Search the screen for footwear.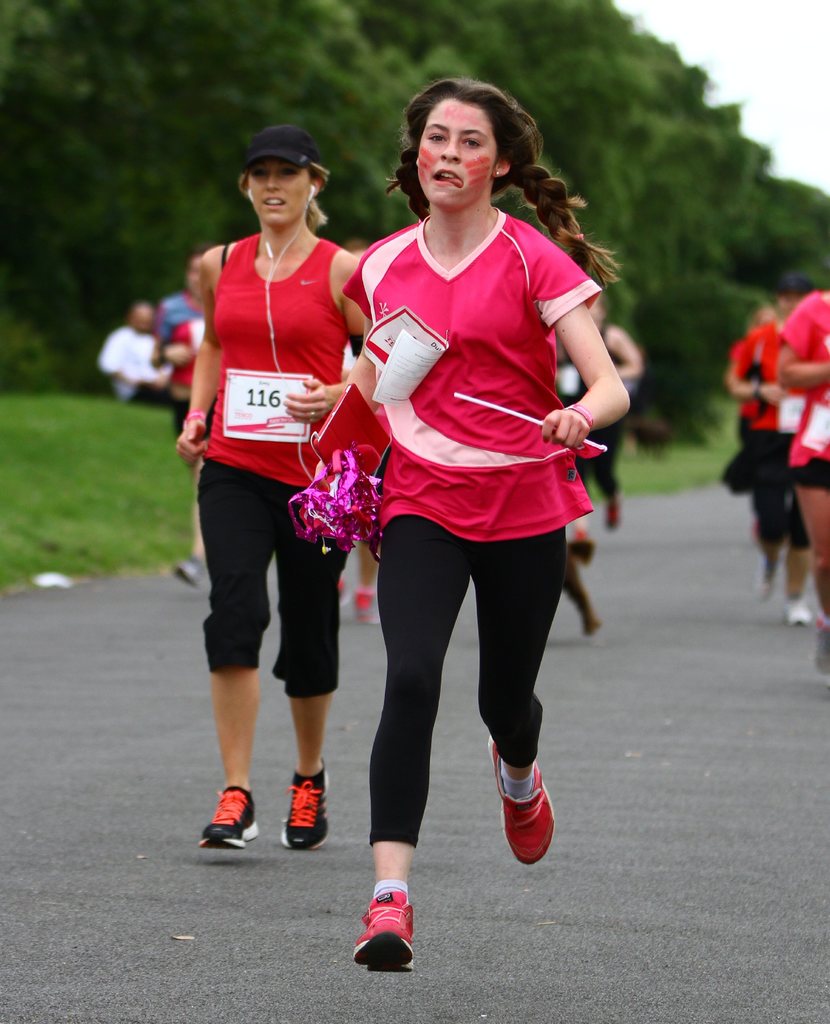
Found at Rect(486, 732, 560, 868).
